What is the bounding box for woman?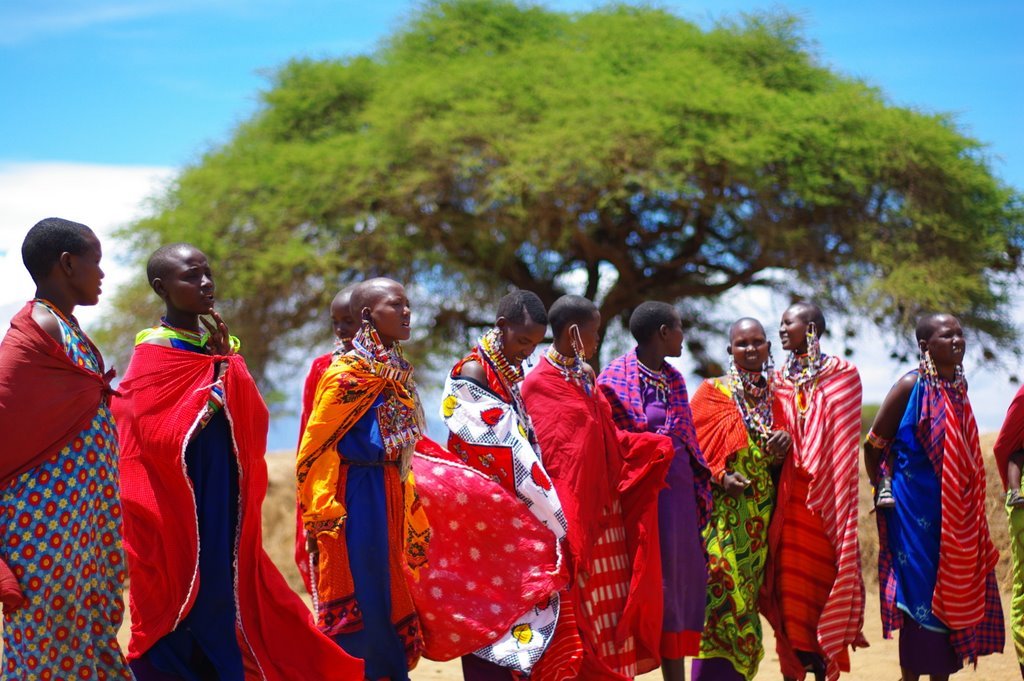
box(515, 293, 664, 680).
